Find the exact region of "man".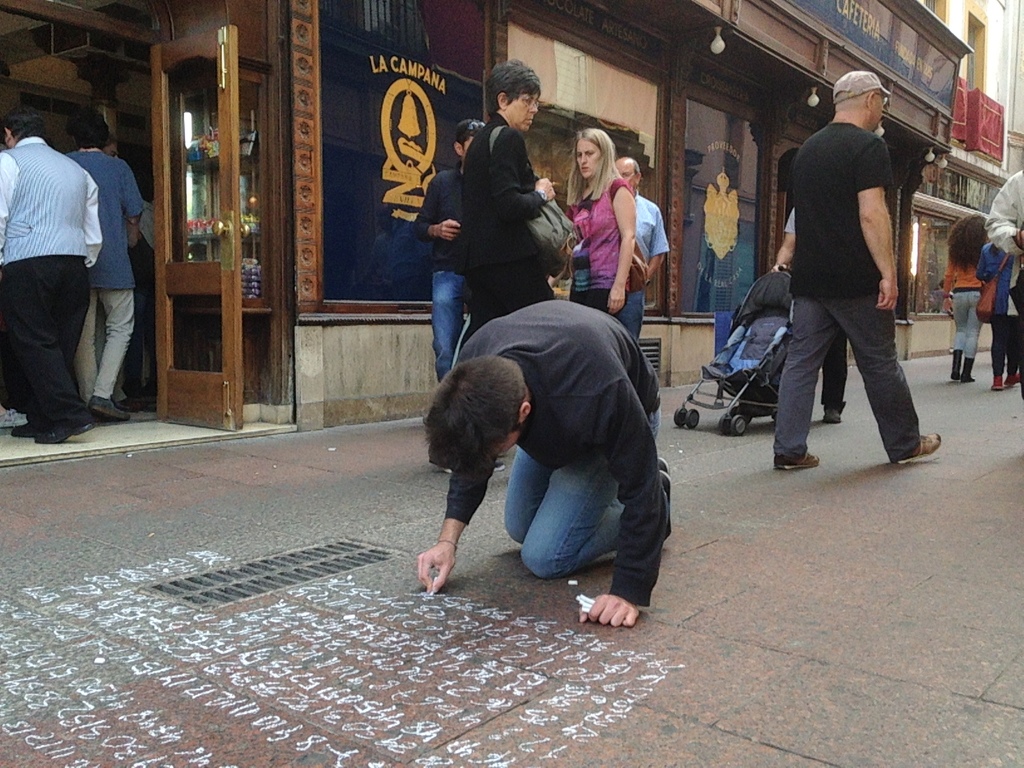
Exact region: <box>414,299,671,626</box>.
